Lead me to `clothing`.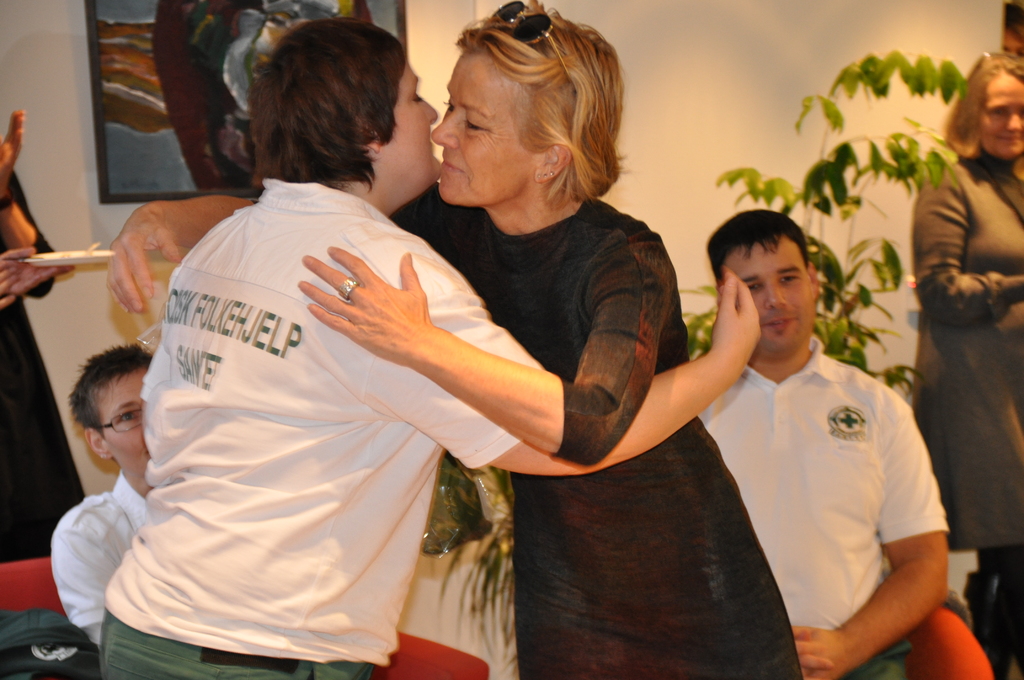
Lead to bbox=[691, 296, 966, 667].
